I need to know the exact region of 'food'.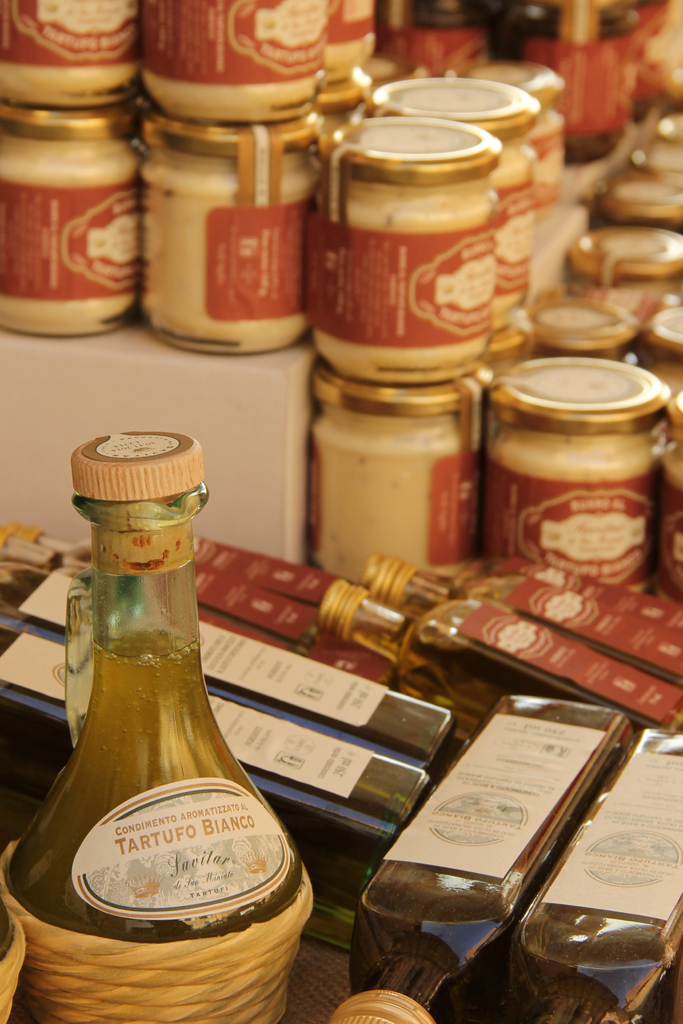
Region: l=523, t=102, r=563, b=214.
